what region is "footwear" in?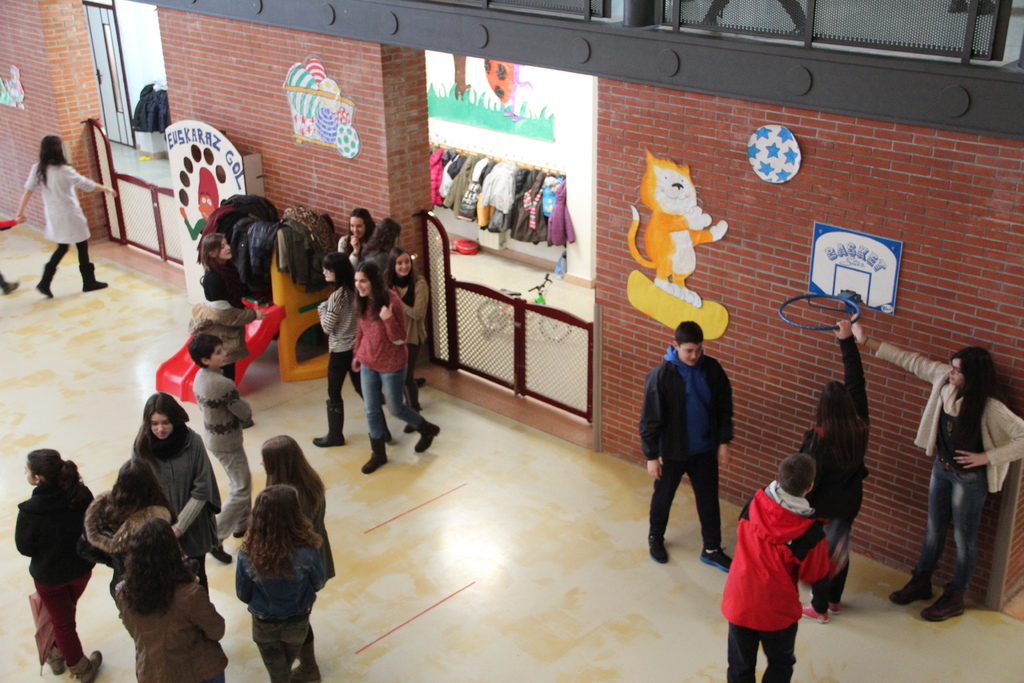
pyautogui.locateOnScreen(707, 542, 742, 577).
